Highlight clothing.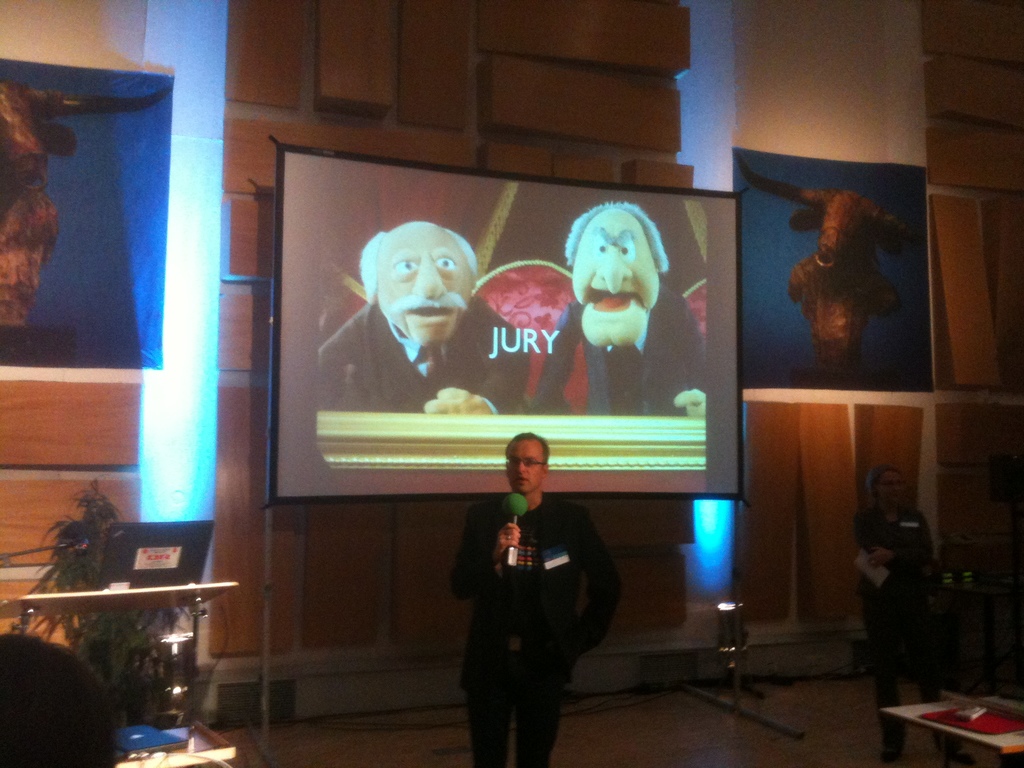
Highlighted region: 448/489/620/767.
